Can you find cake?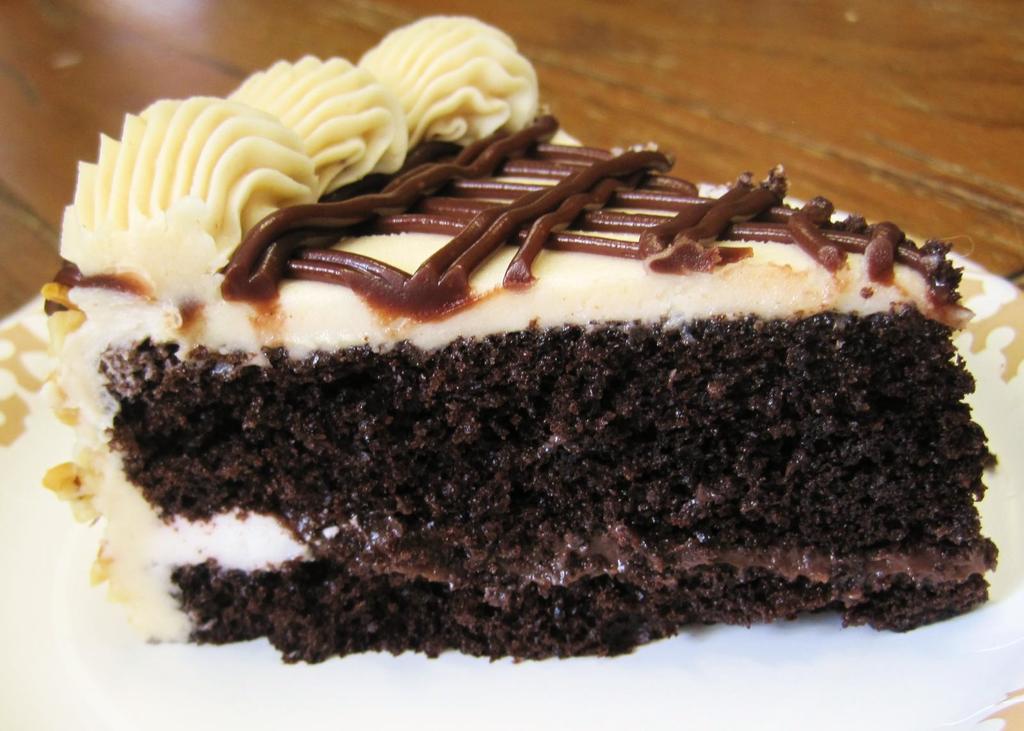
Yes, bounding box: left=42, top=12, right=1001, bottom=664.
